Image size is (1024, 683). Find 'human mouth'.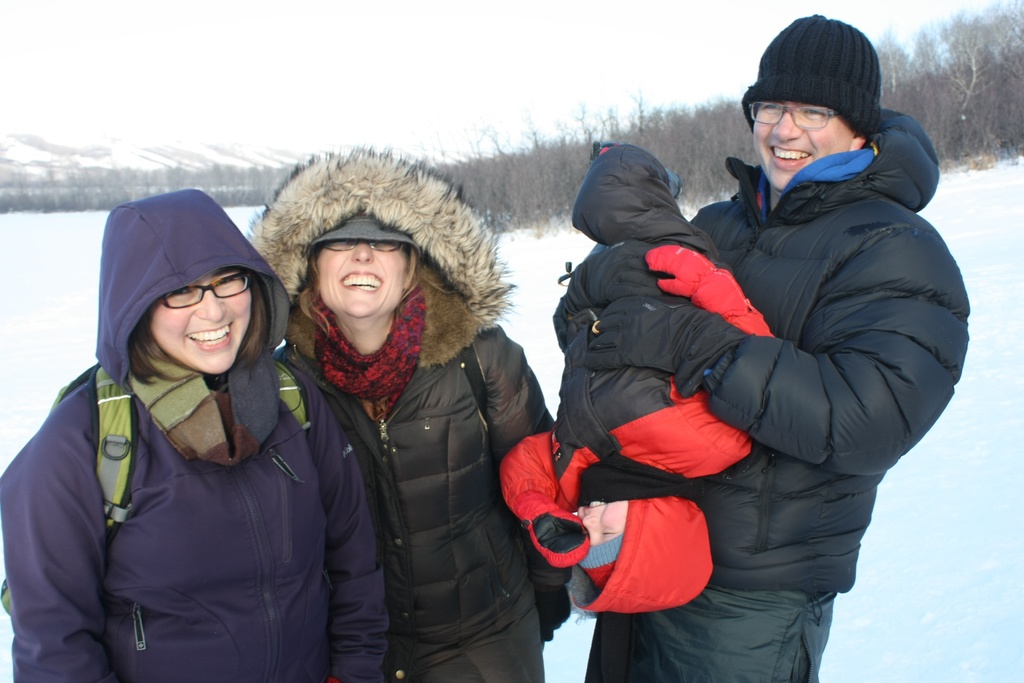
188:324:233:350.
